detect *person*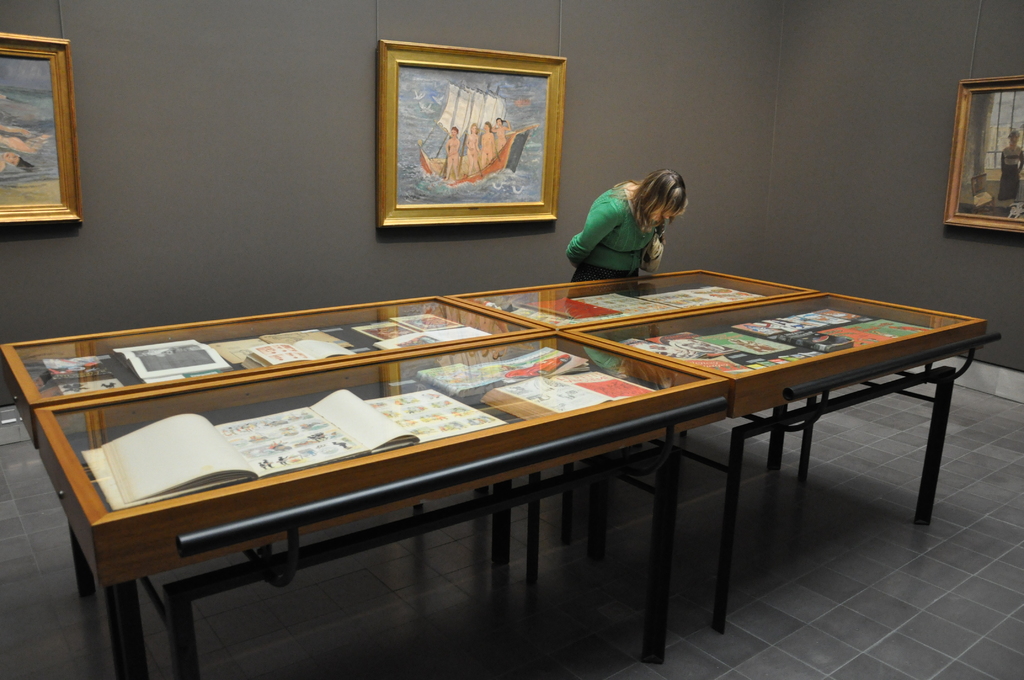
bbox=(477, 120, 495, 163)
